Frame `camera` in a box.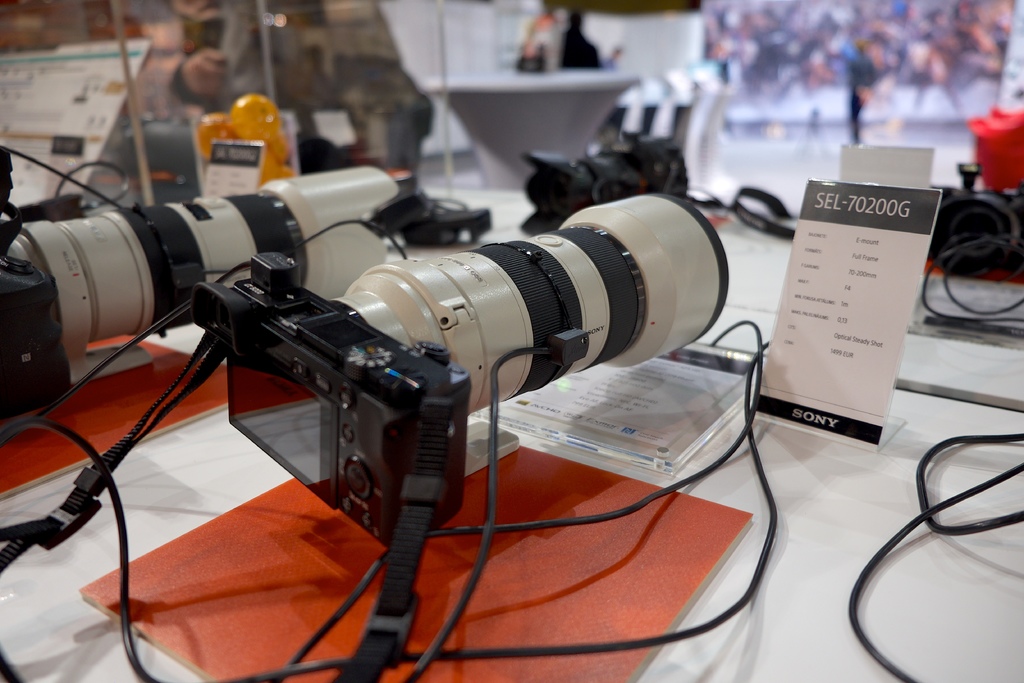
detection(189, 189, 730, 555).
